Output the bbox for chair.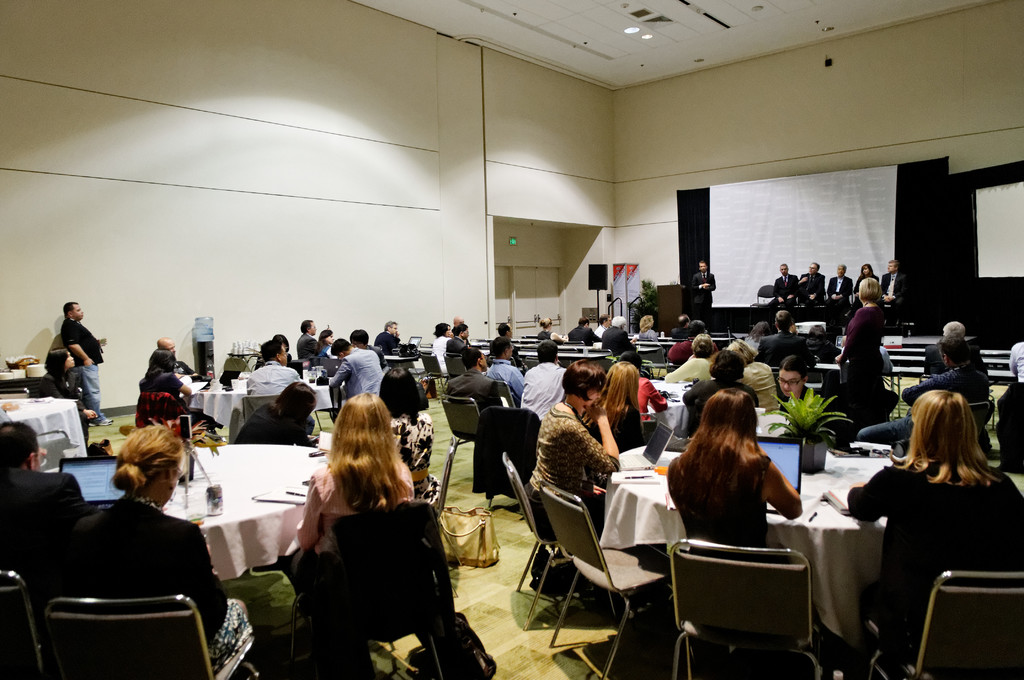
locate(530, 479, 697, 661).
